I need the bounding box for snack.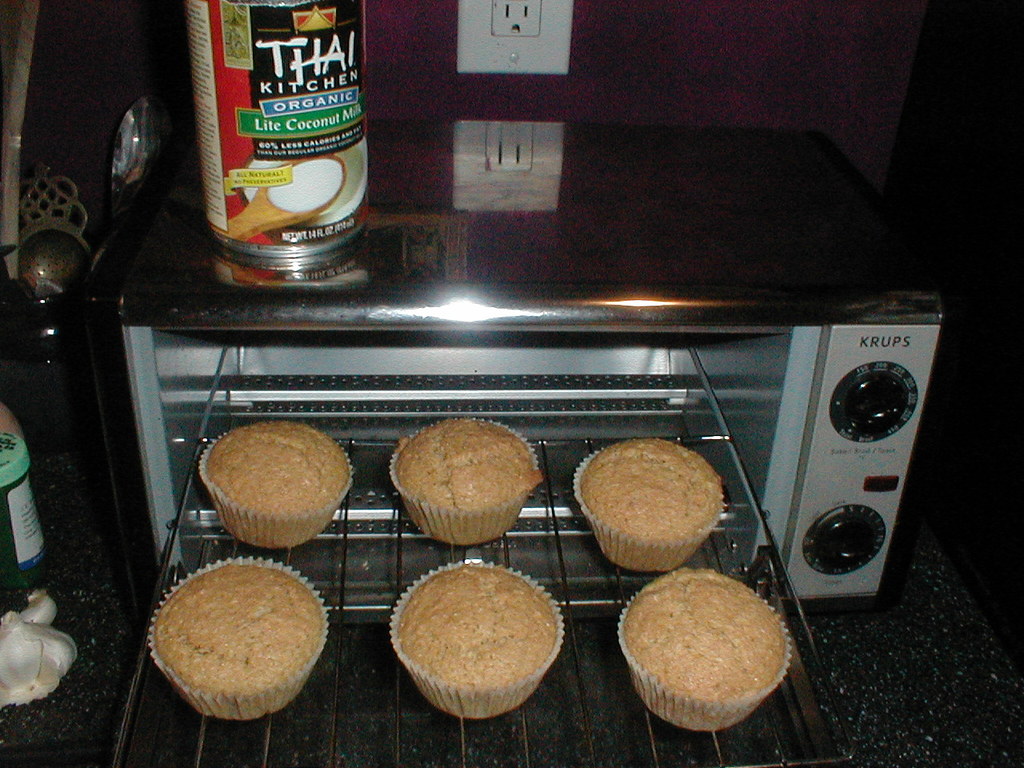
Here it is: [195,423,359,551].
